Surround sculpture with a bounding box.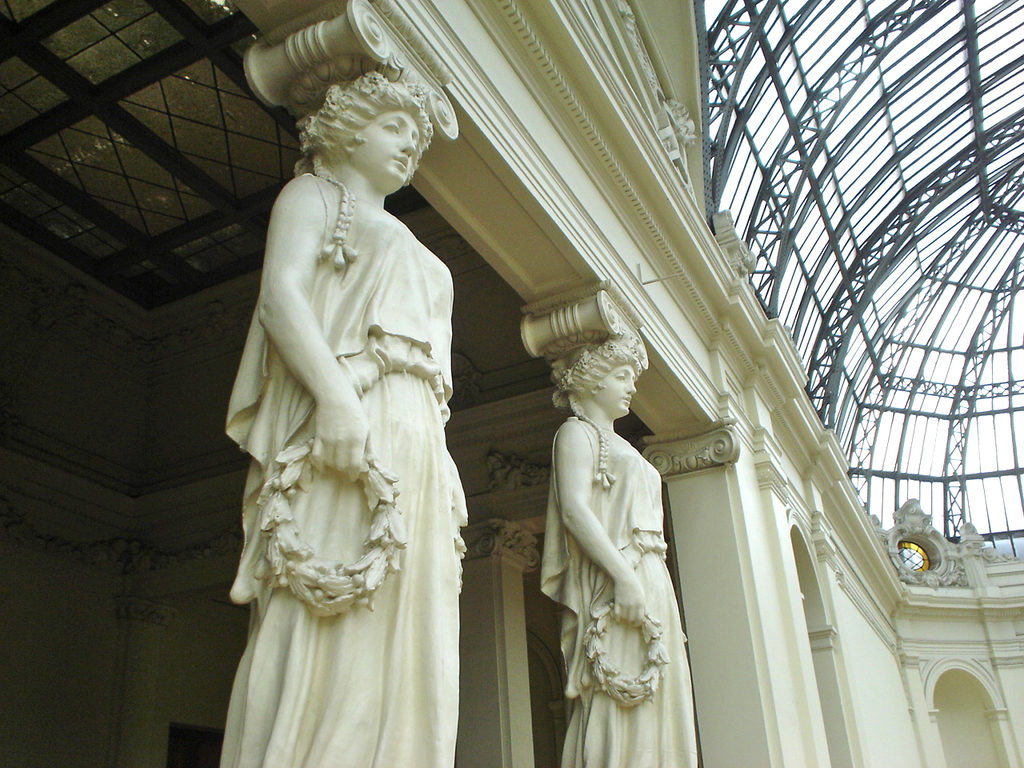
<box>520,306,697,754</box>.
